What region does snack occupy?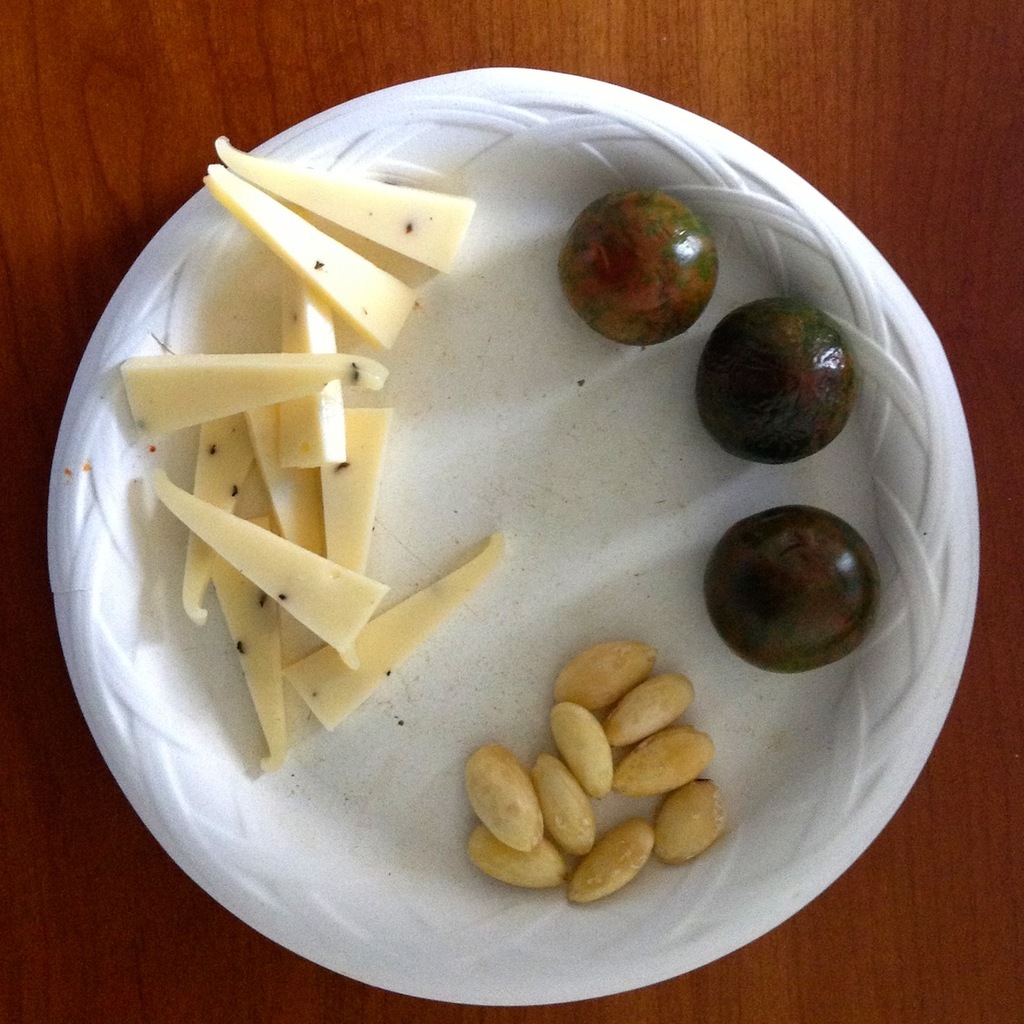
x1=497 y1=657 x2=725 y2=857.
